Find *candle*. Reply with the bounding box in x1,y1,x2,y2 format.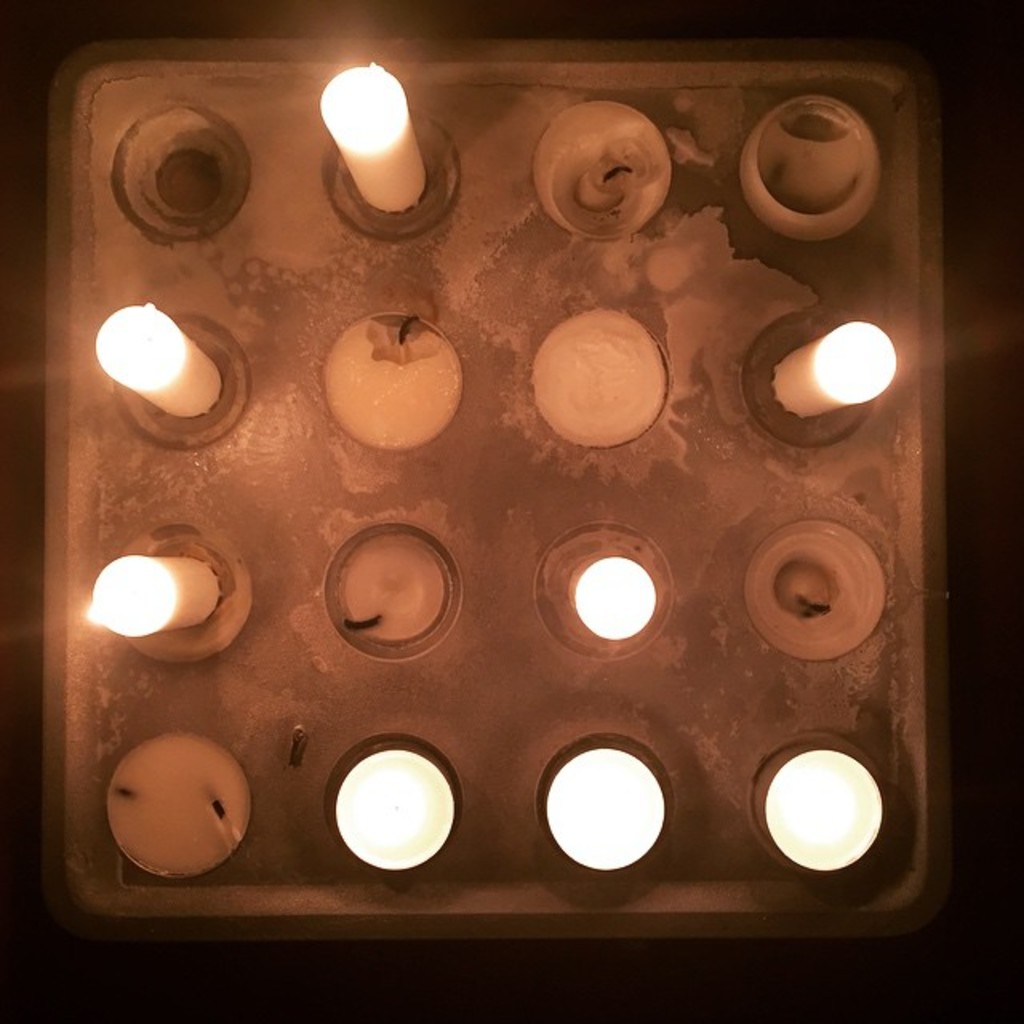
762,749,899,883.
